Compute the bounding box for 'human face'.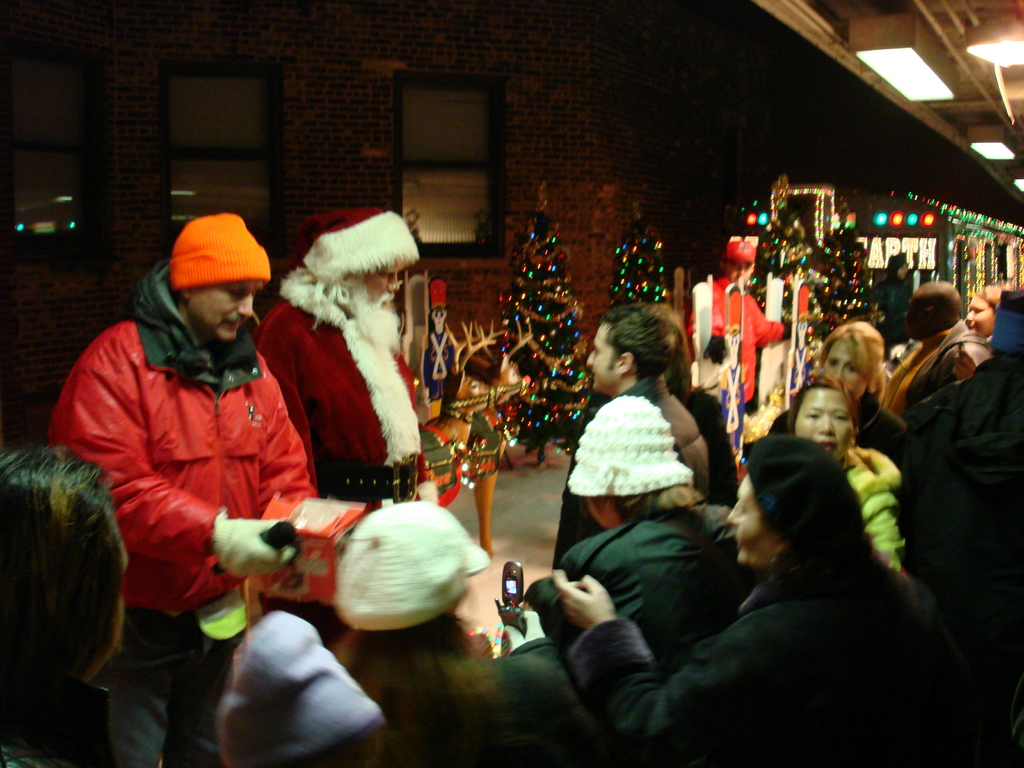
[left=431, top=308, right=448, bottom=328].
